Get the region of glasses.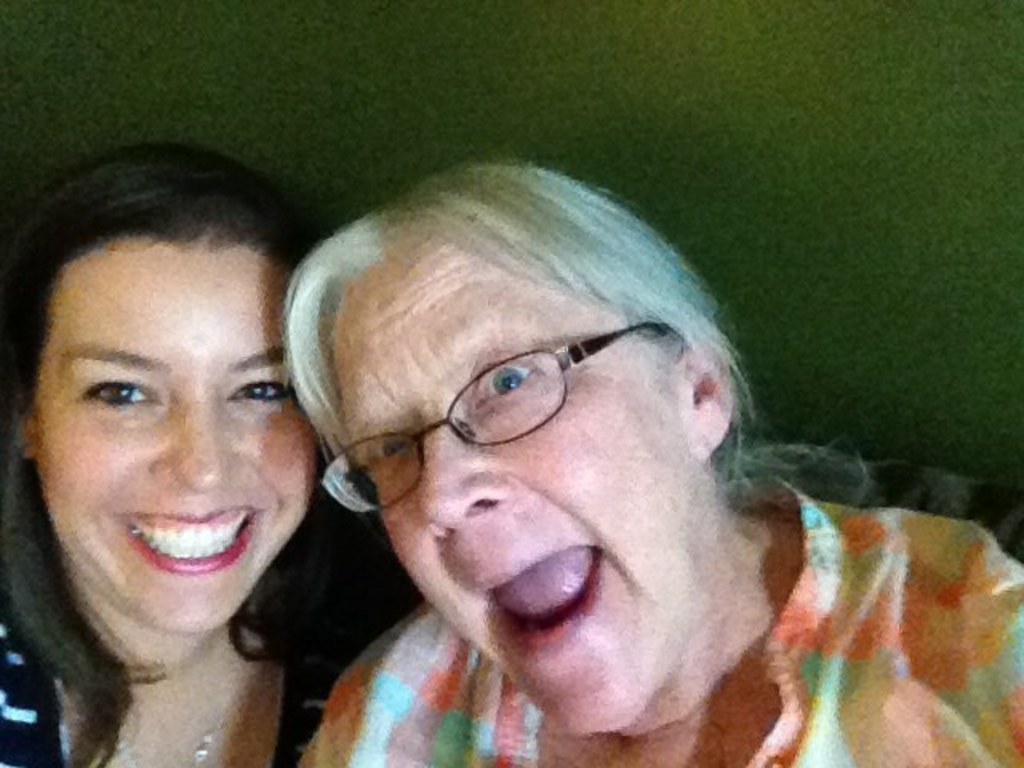
317, 315, 669, 522.
